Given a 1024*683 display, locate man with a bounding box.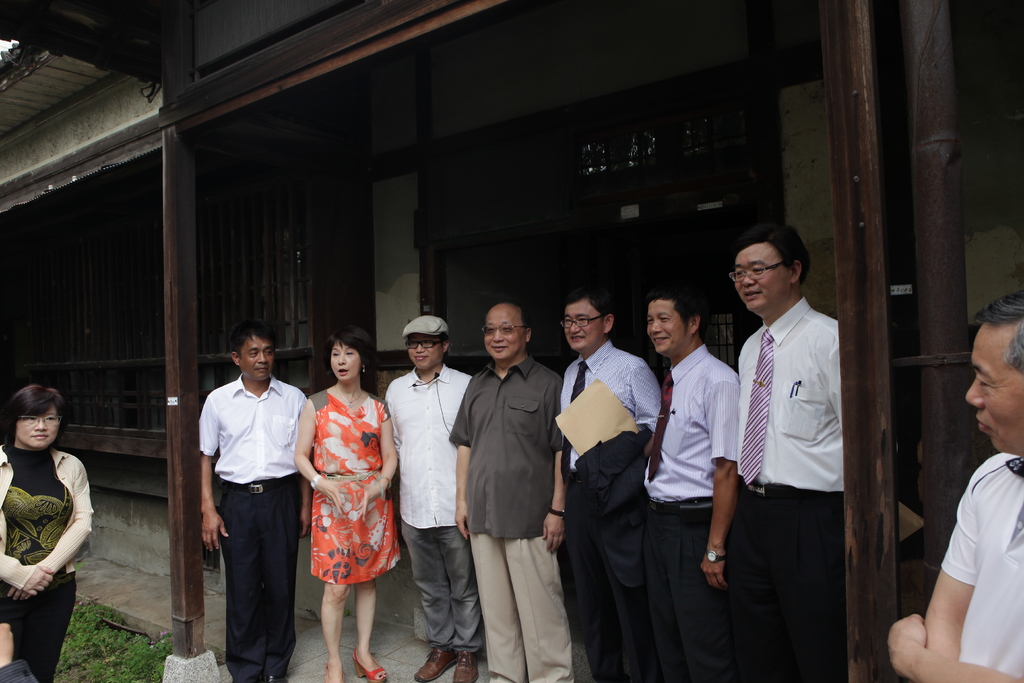
Located: crop(450, 303, 575, 682).
